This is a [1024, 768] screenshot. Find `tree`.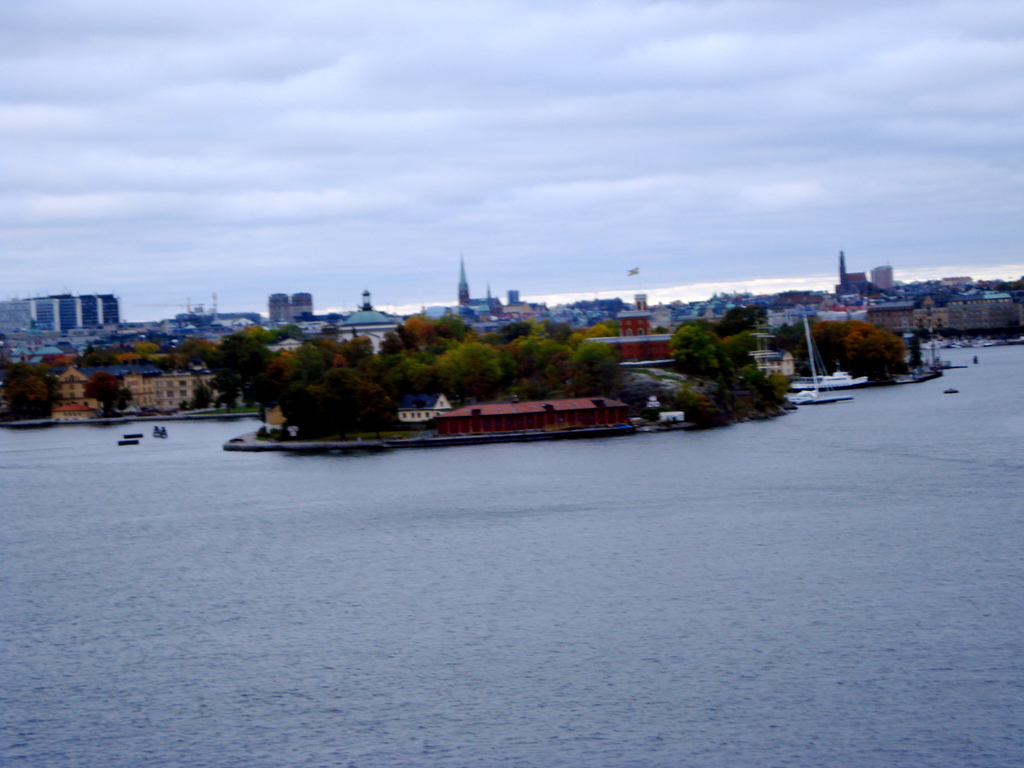
Bounding box: <bbox>815, 318, 838, 371</bbox>.
